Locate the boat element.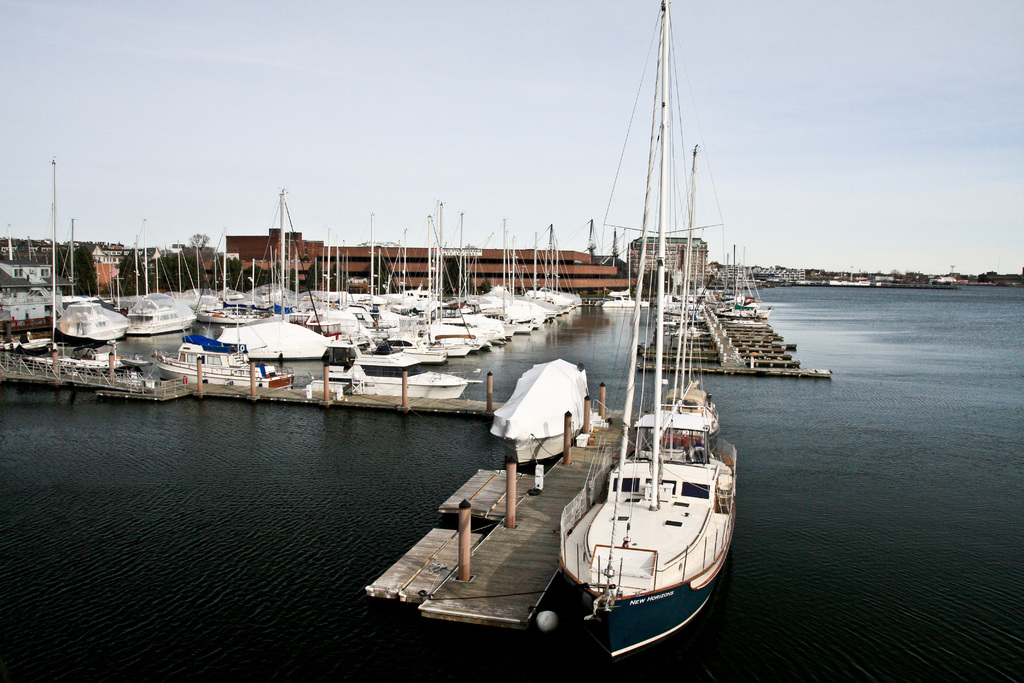
Element bbox: x1=323, y1=329, x2=472, y2=397.
